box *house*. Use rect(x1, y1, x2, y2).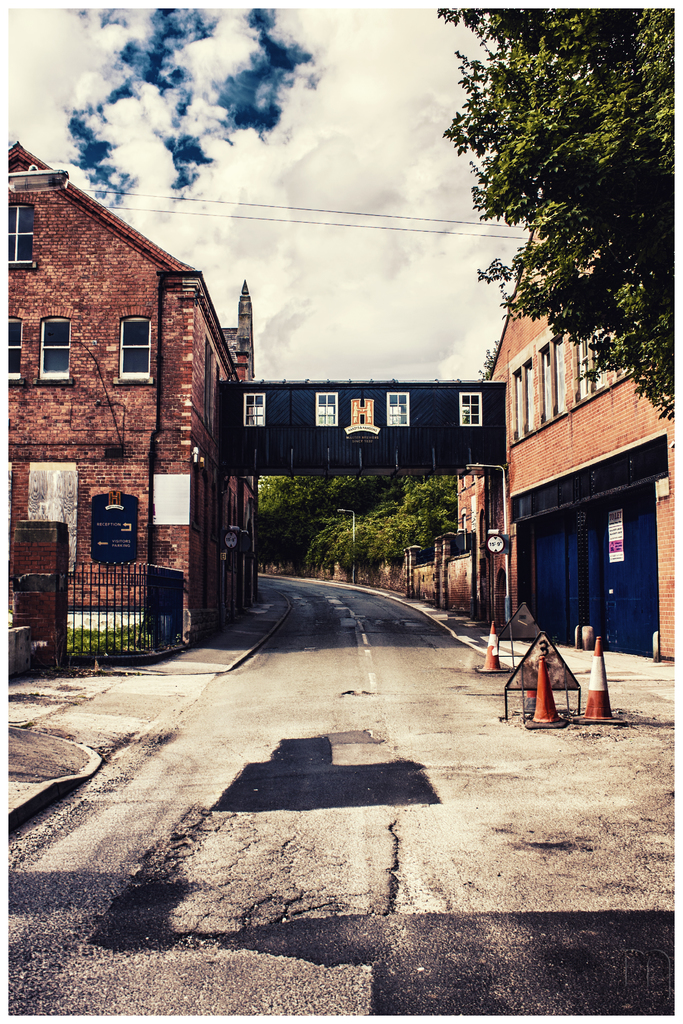
rect(470, 194, 682, 657).
